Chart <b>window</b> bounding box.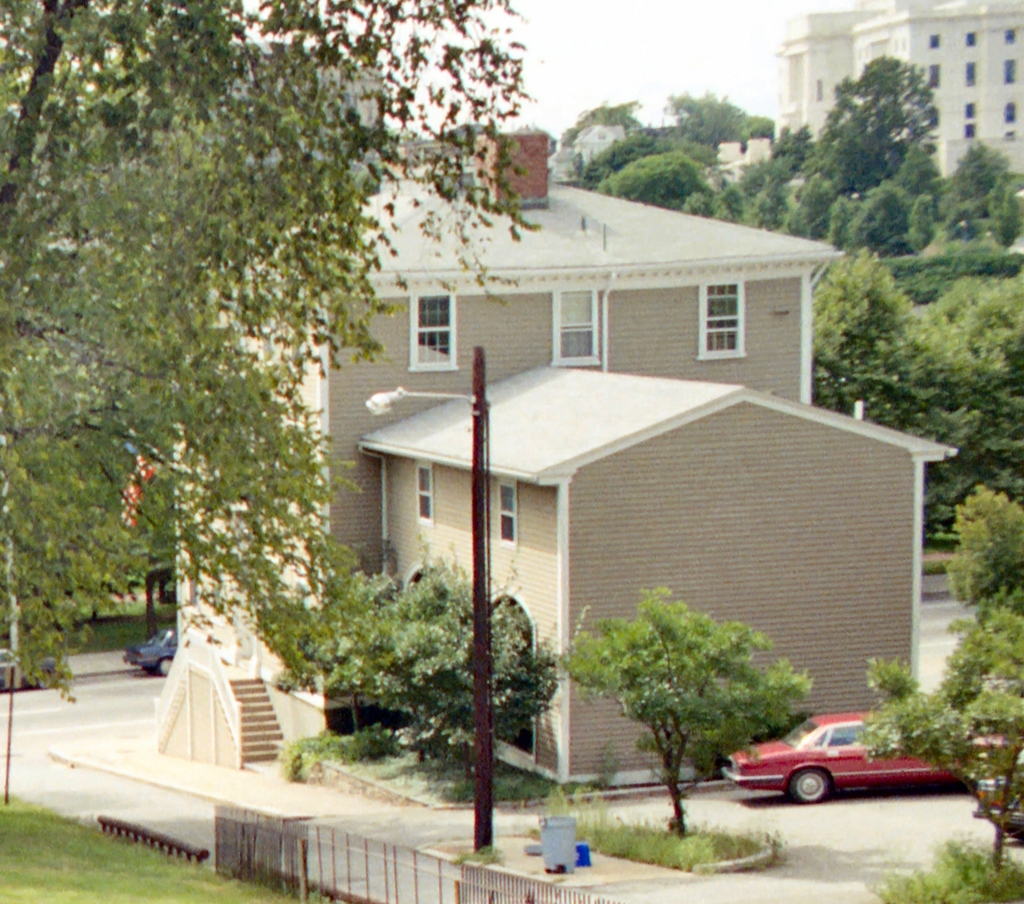
Charted: [1002, 60, 1011, 88].
